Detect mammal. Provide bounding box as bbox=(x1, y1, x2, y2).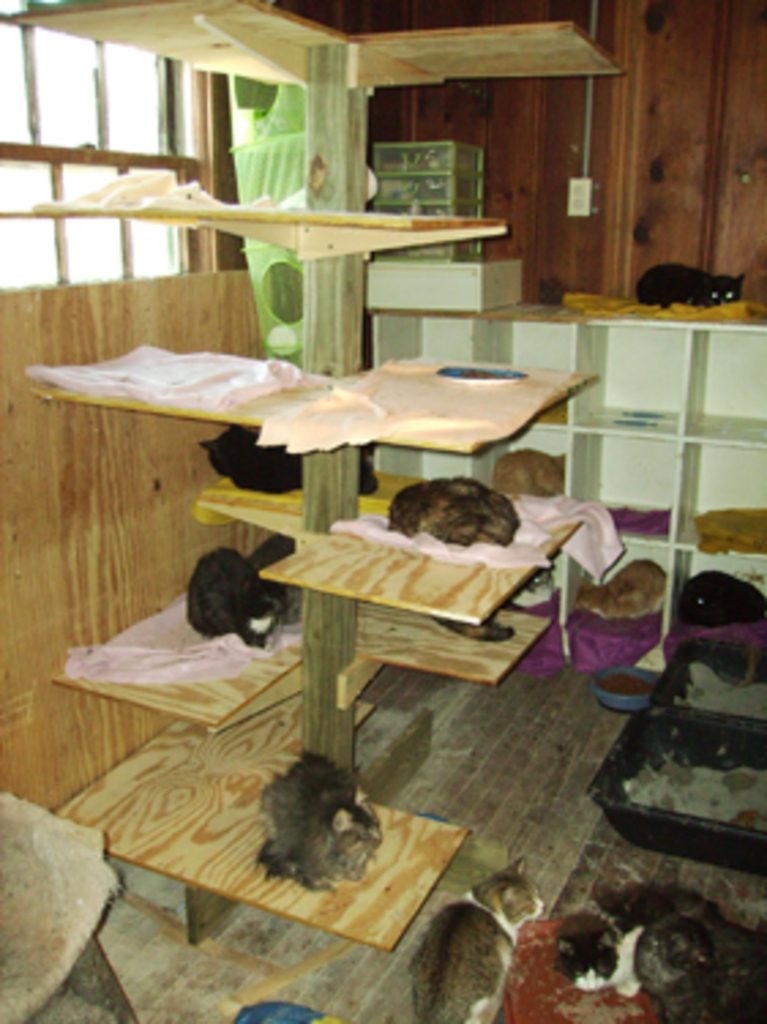
bbox=(554, 874, 712, 999).
